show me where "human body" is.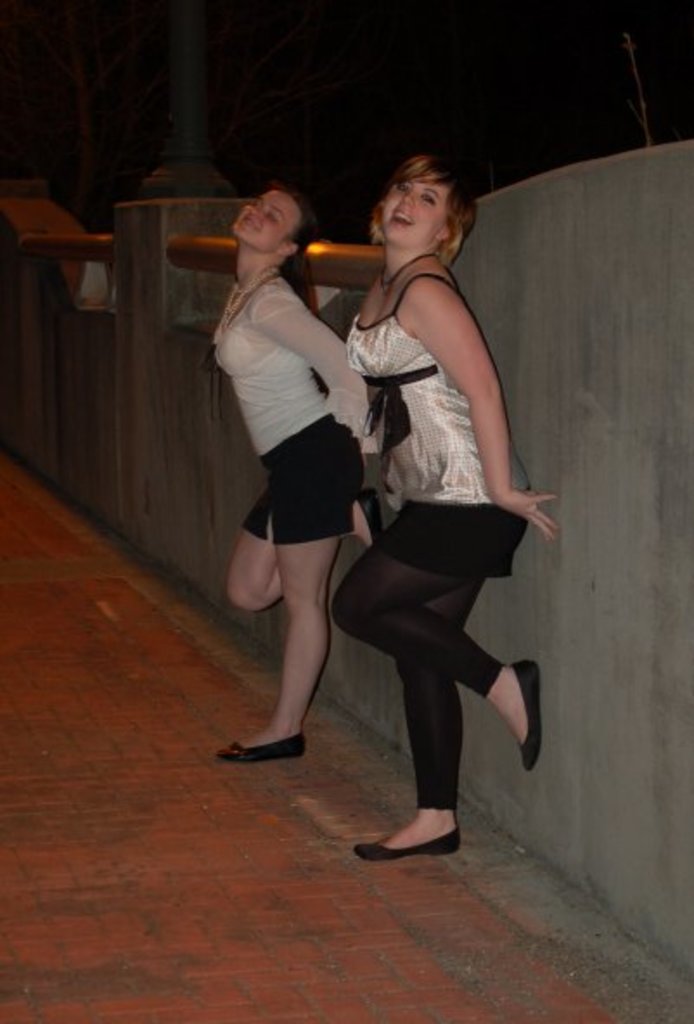
"human body" is at 329 251 547 865.
